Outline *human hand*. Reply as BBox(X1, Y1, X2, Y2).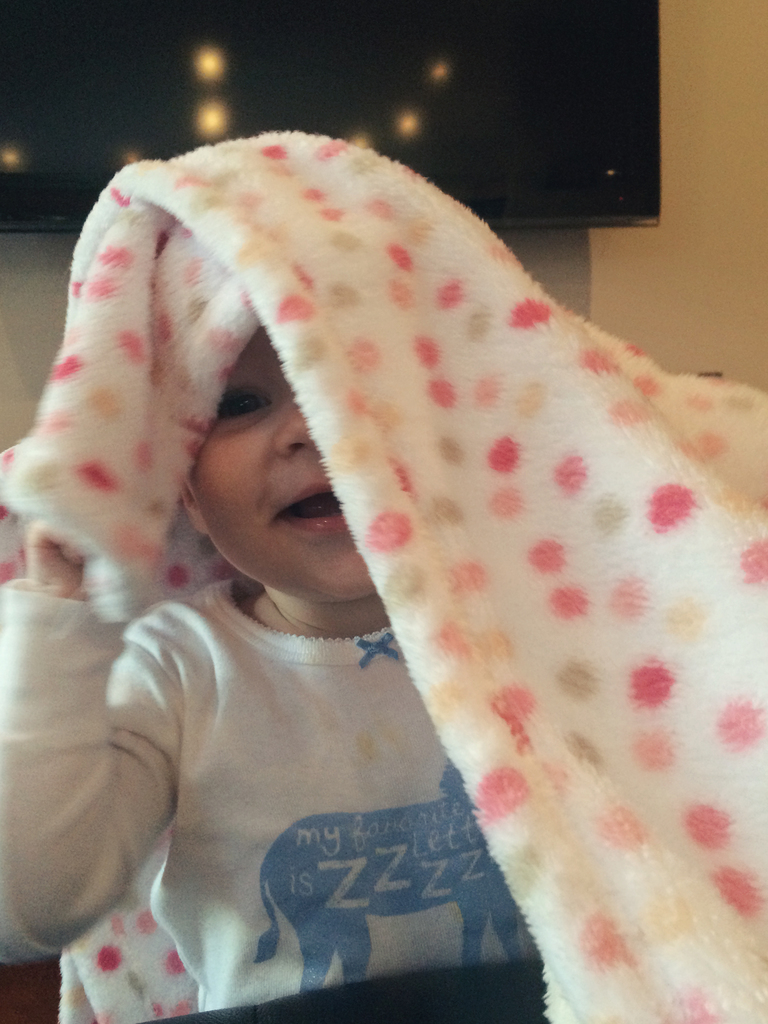
BBox(20, 516, 84, 595).
